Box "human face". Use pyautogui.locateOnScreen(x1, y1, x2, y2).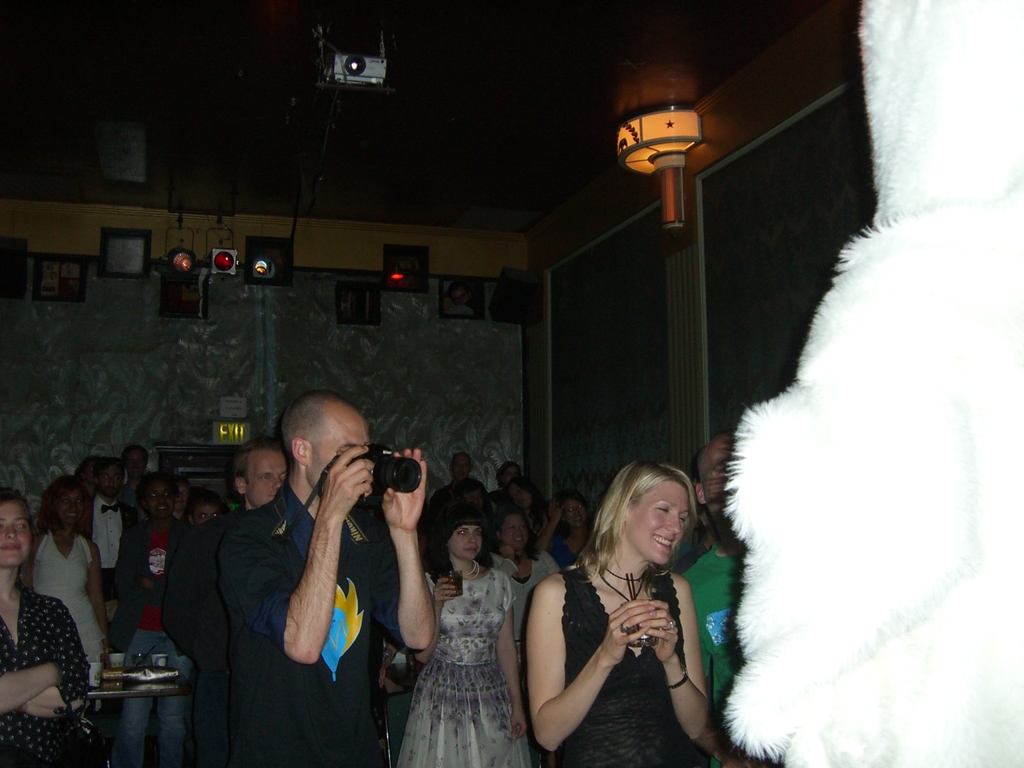
pyautogui.locateOnScreen(568, 503, 585, 523).
